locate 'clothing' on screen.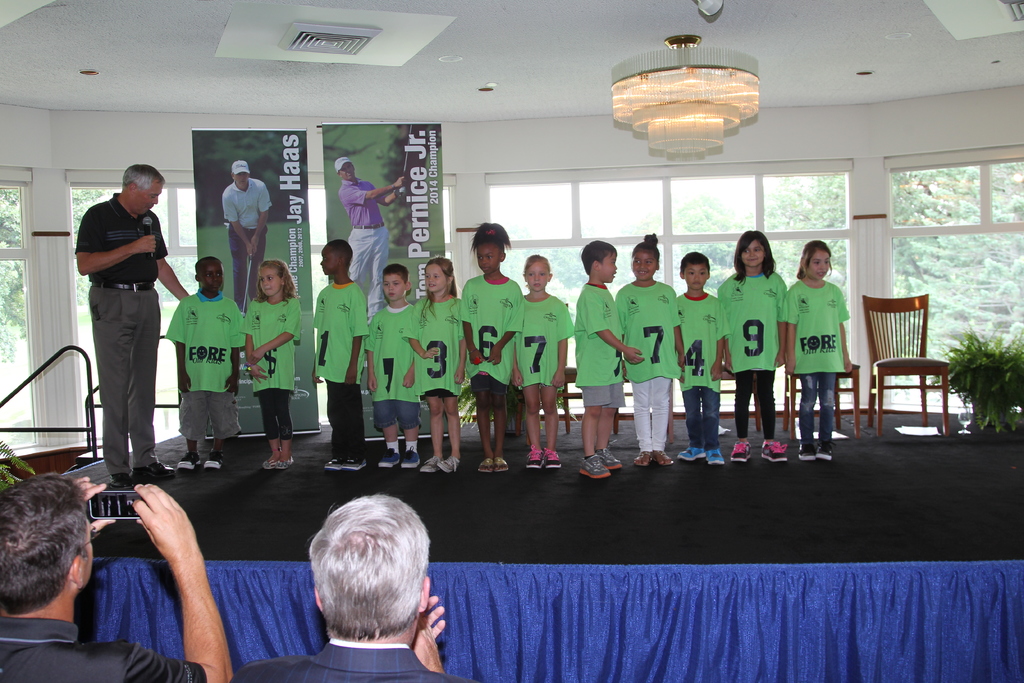
On screen at [x1=325, y1=170, x2=390, y2=310].
